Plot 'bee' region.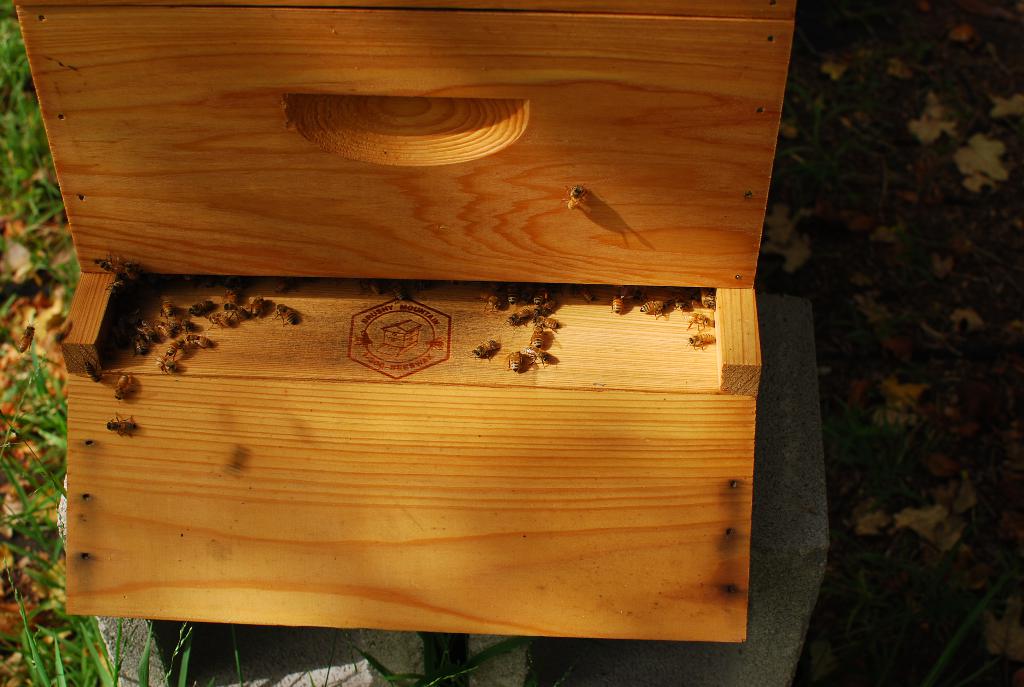
Plotted at (left=273, top=301, right=292, bottom=326).
